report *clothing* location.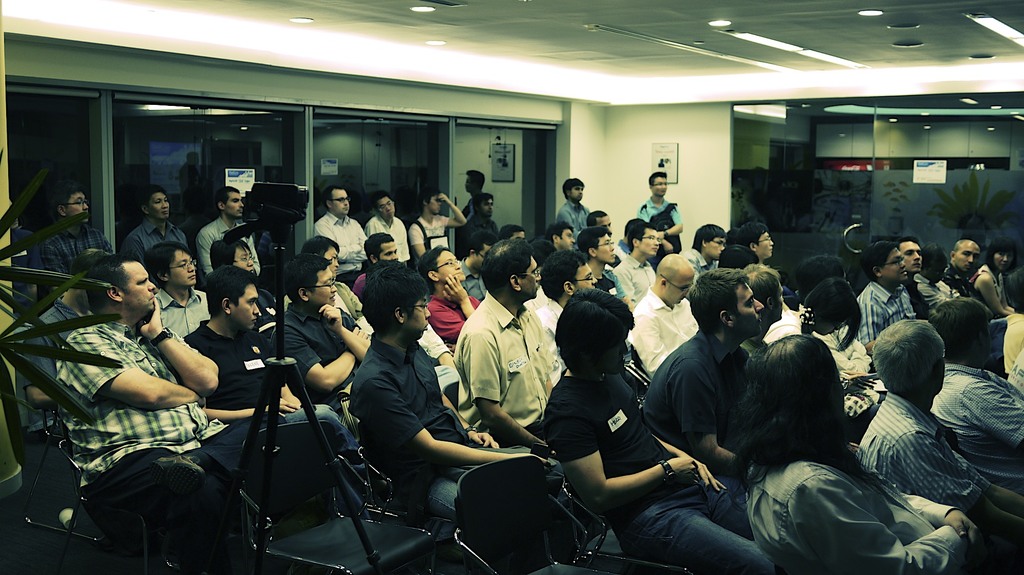
Report: region(636, 196, 682, 235).
